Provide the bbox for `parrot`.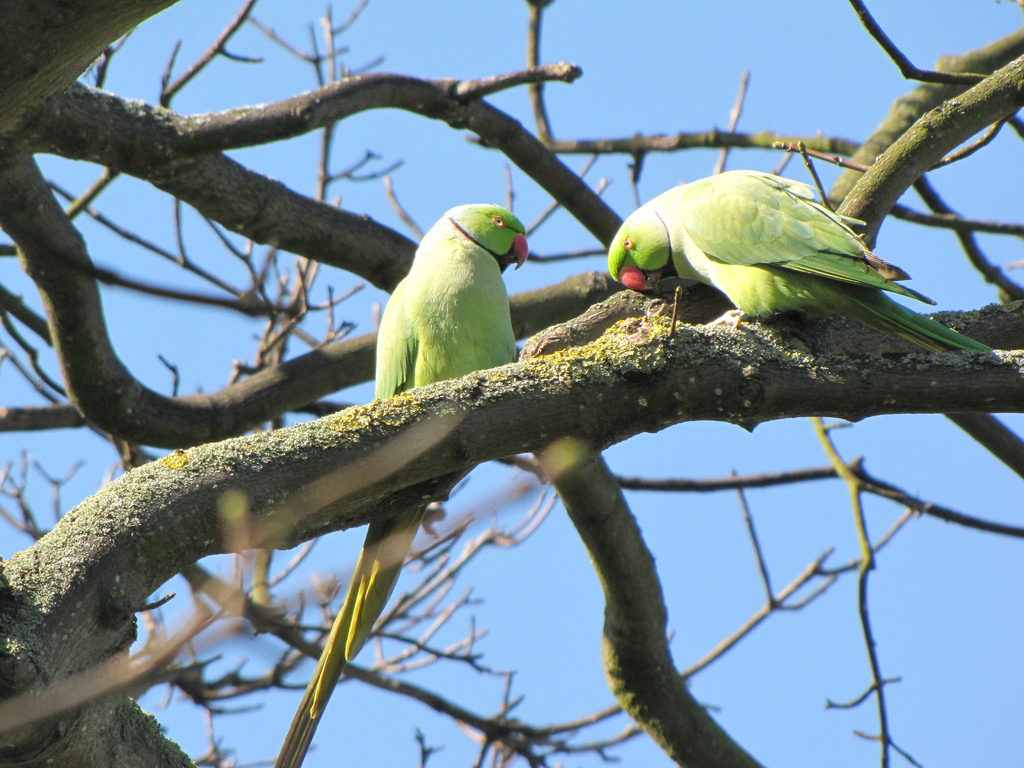
604,168,996,358.
